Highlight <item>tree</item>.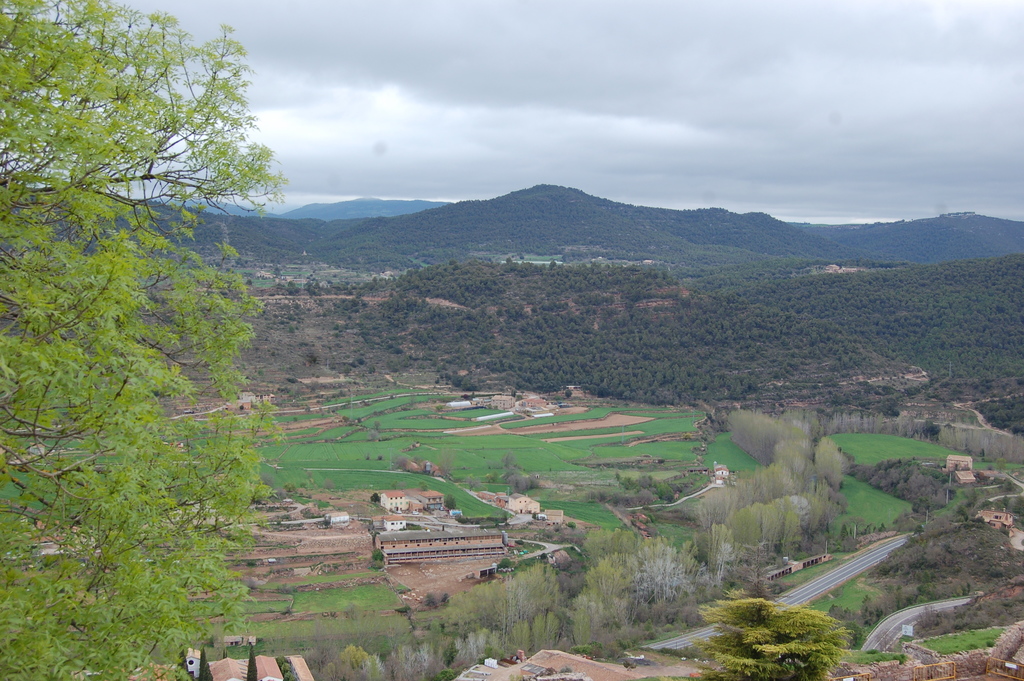
Highlighted region: box(709, 595, 829, 680).
